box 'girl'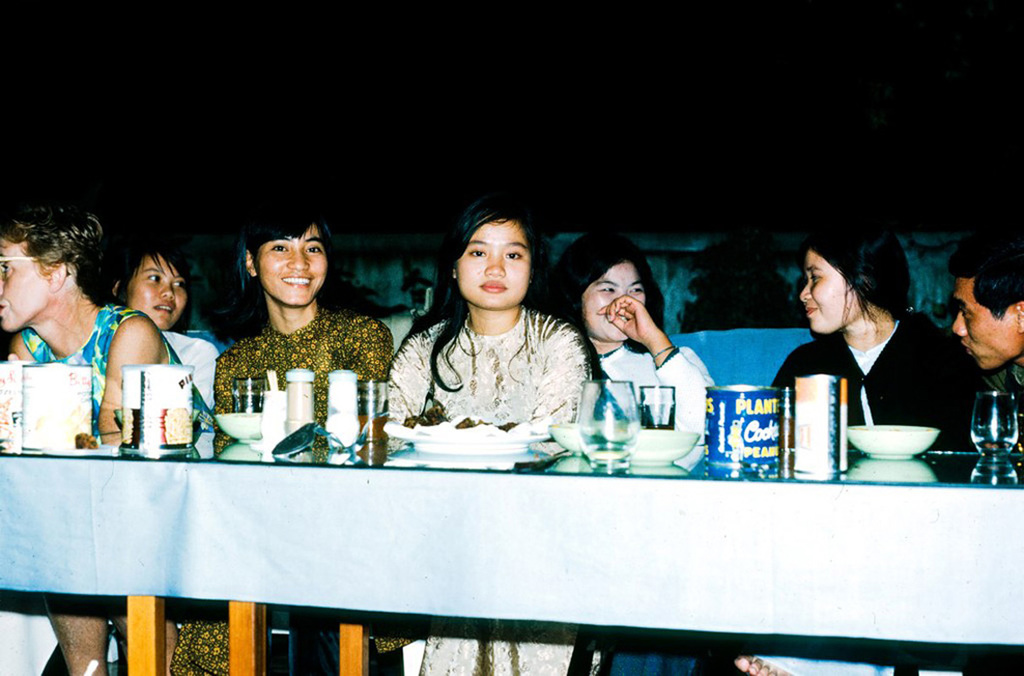
detection(945, 213, 1020, 372)
